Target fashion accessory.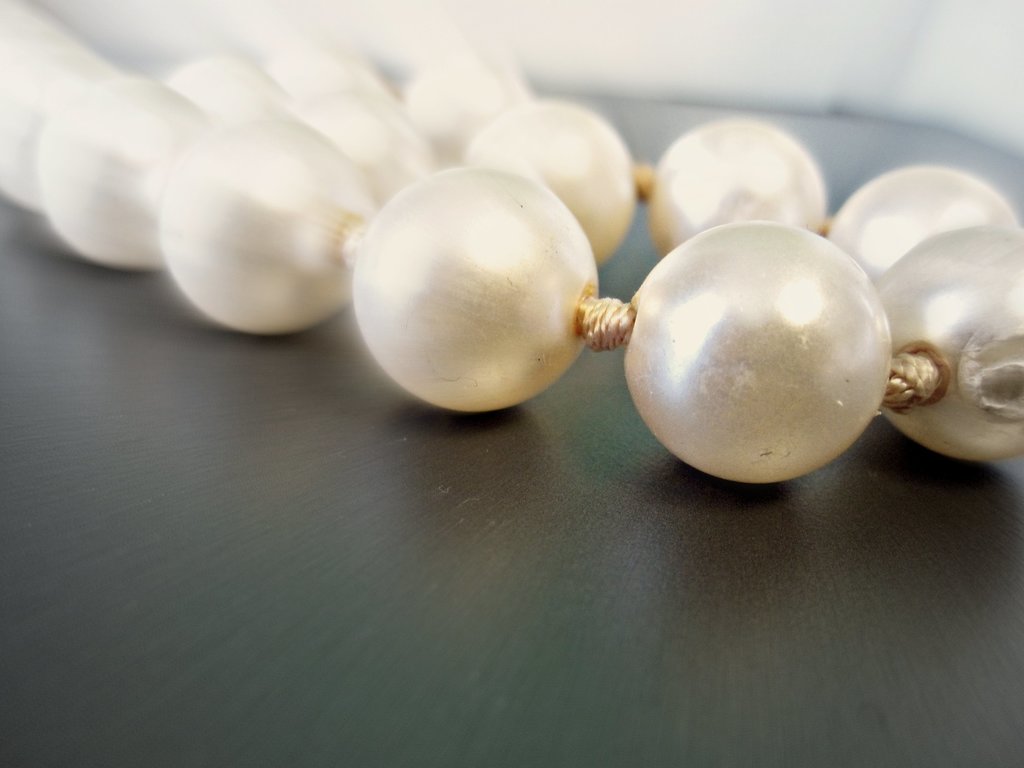
Target region: (0, 26, 1023, 486).
